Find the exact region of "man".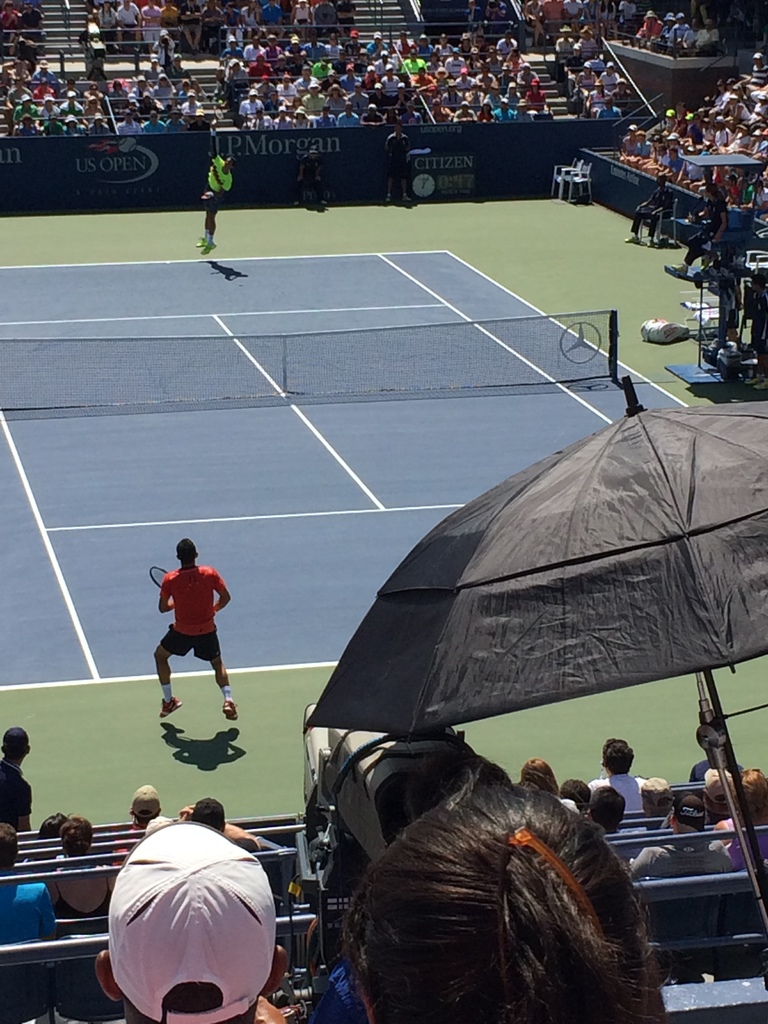
Exact region: locate(292, 144, 331, 209).
